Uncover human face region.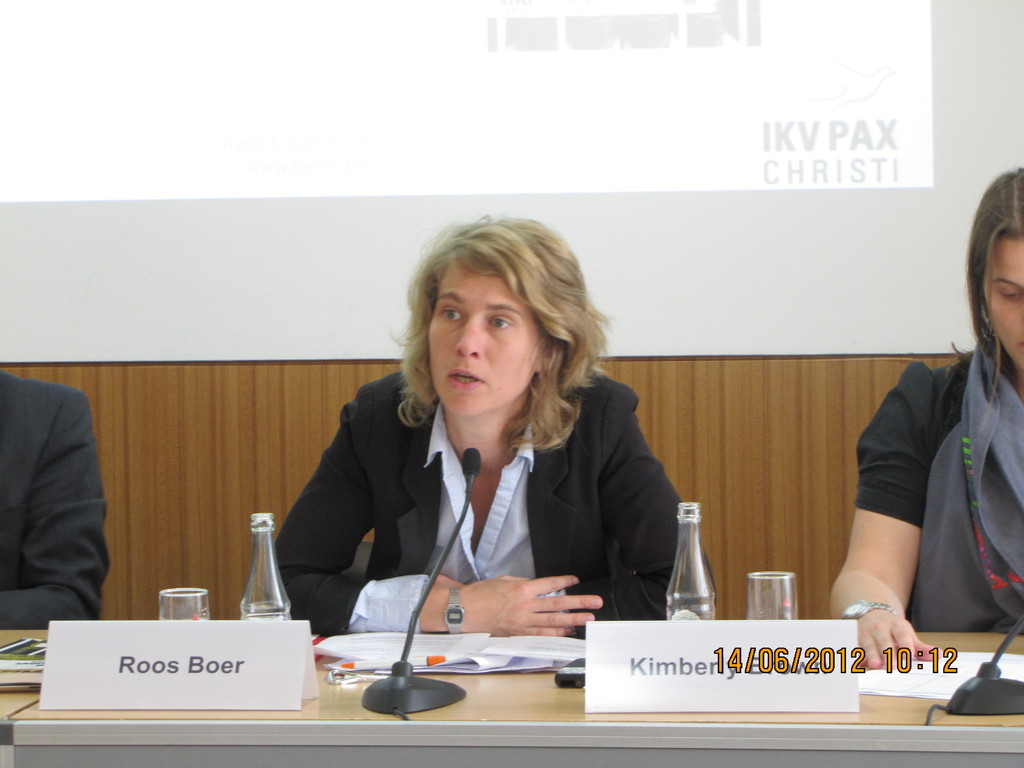
Uncovered: region(987, 241, 1023, 371).
